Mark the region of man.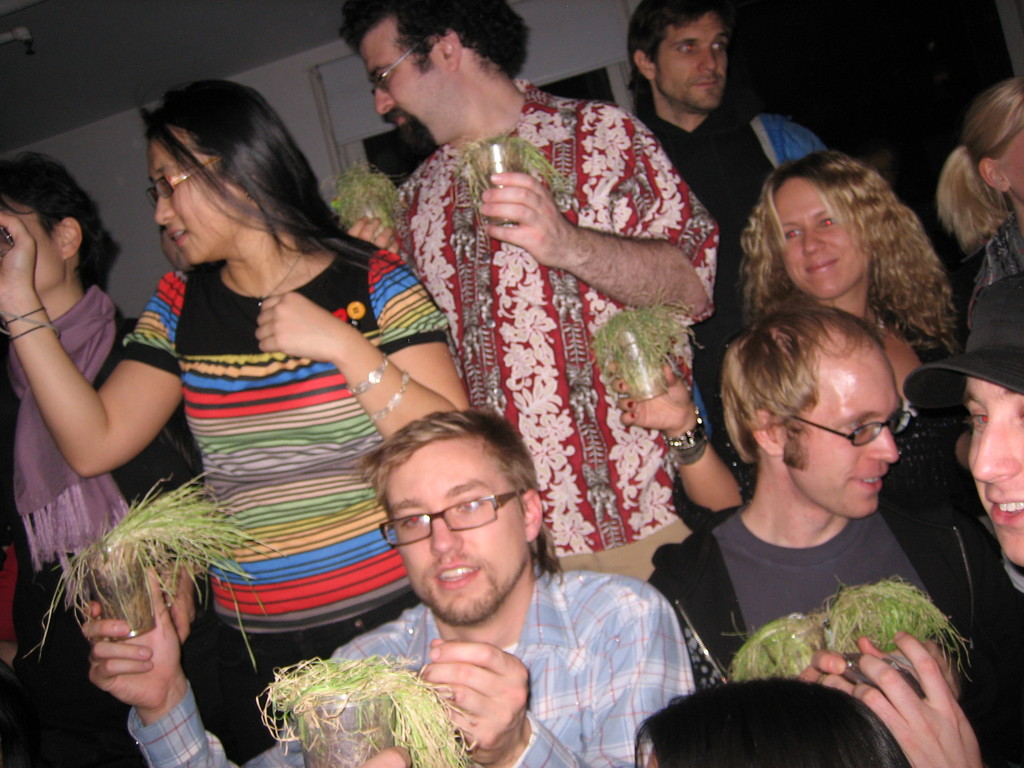
Region: <bbox>353, 6, 716, 581</bbox>.
